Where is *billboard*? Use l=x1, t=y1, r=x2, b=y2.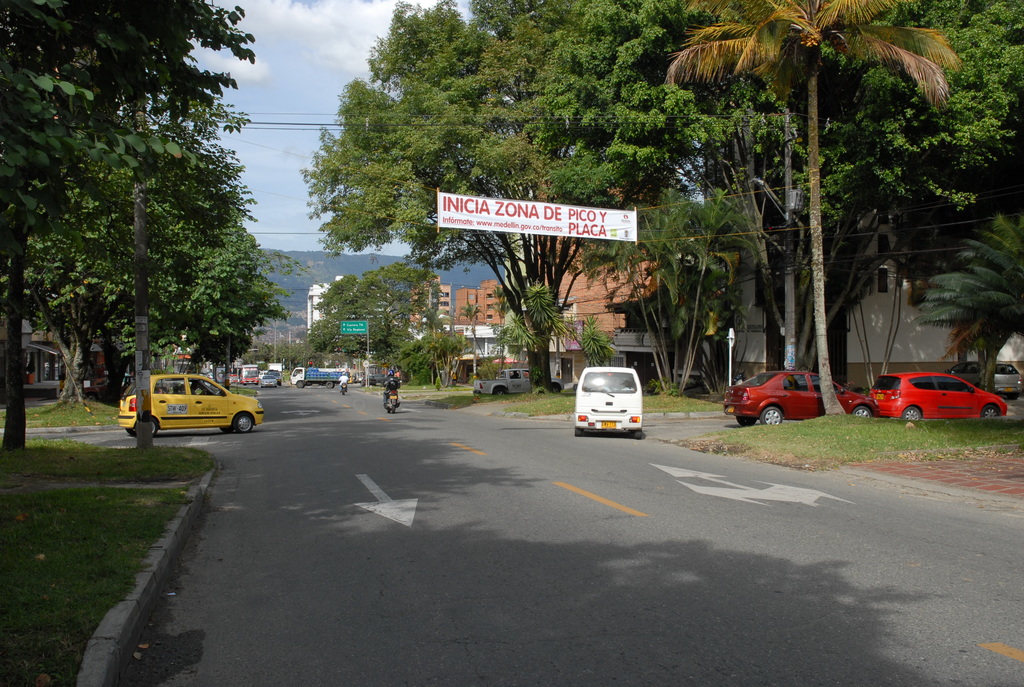
l=434, t=199, r=644, b=249.
